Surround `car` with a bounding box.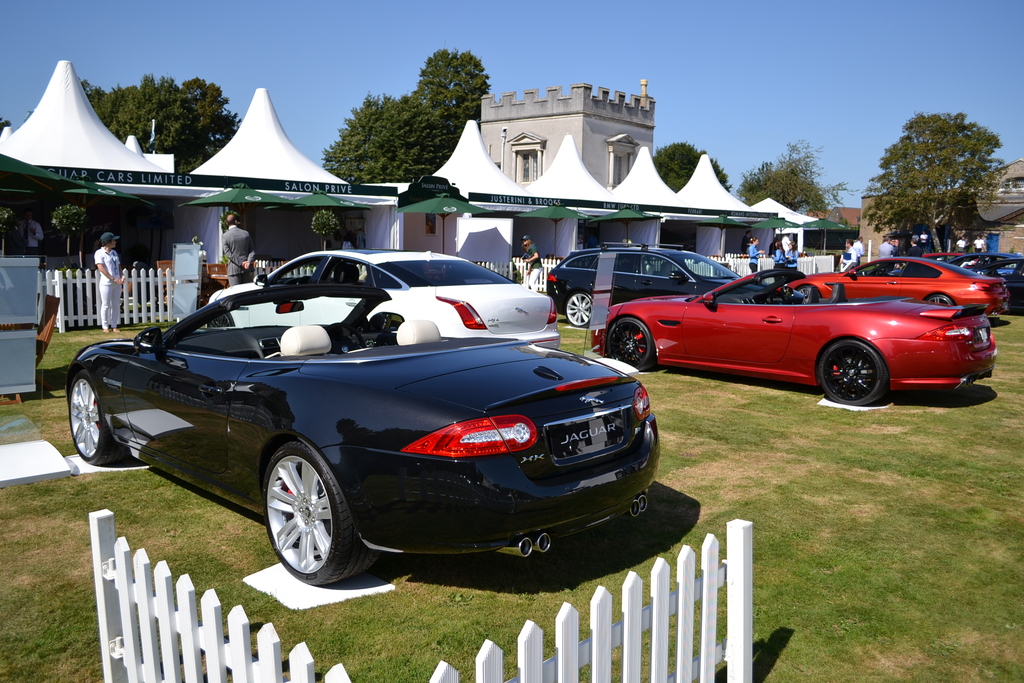
547:238:775:325.
